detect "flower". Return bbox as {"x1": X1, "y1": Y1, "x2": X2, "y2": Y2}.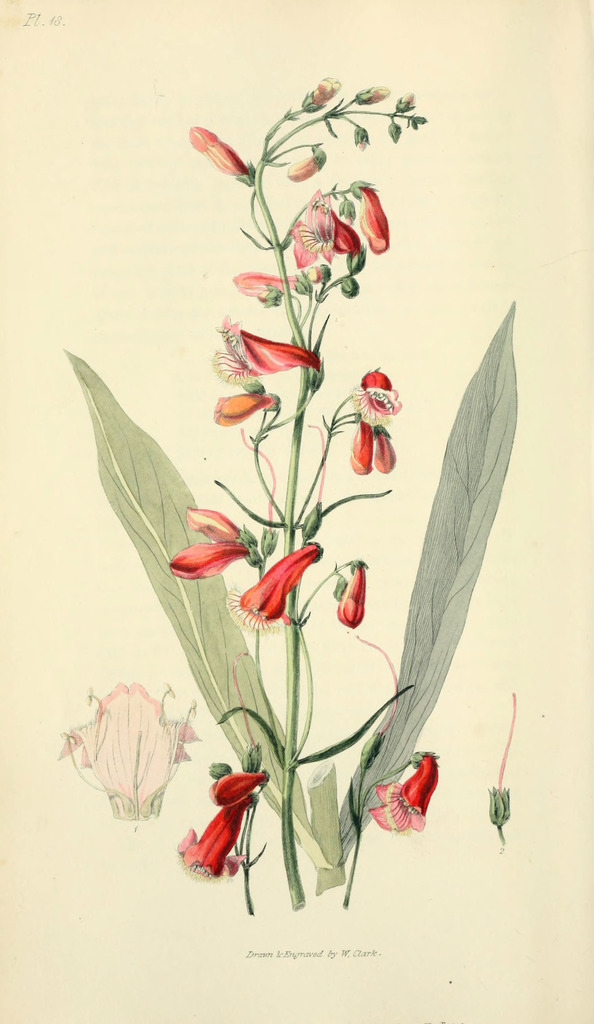
{"x1": 168, "y1": 774, "x2": 261, "y2": 886}.
